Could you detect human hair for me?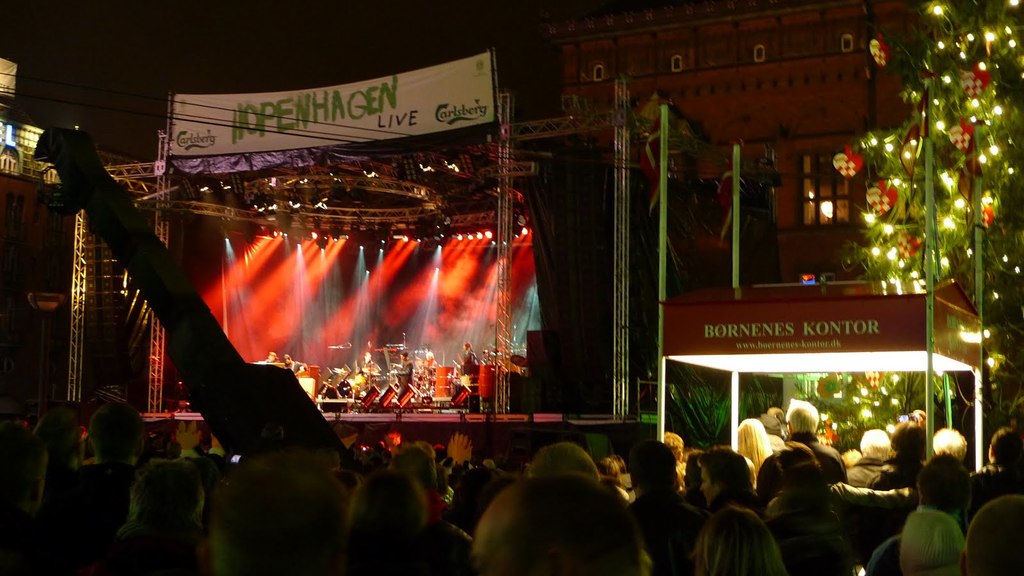
Detection result: region(844, 445, 861, 464).
